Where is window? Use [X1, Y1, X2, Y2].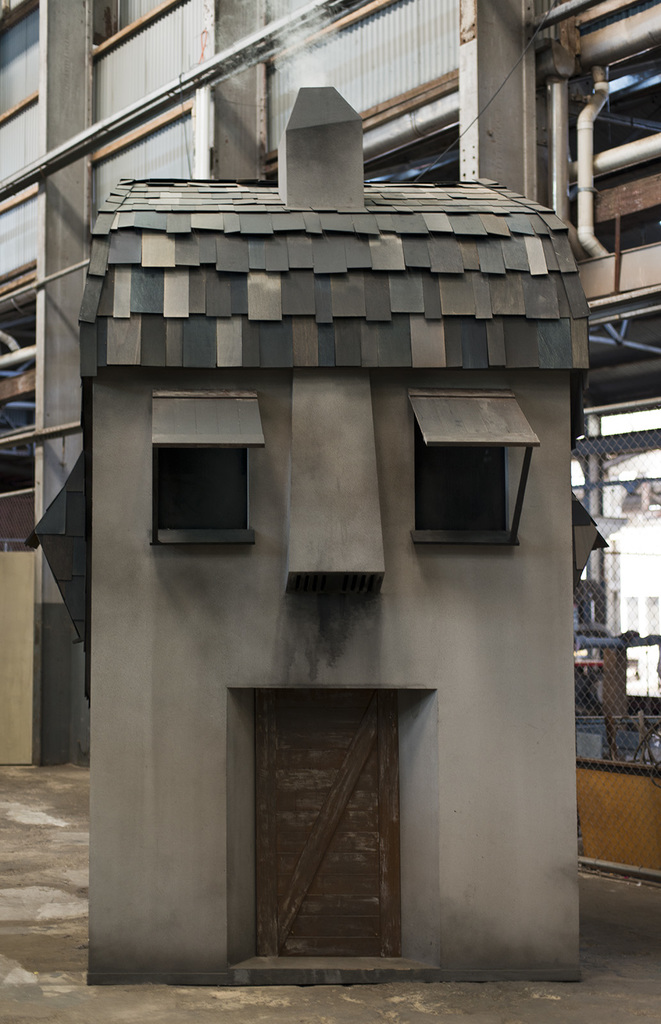
[421, 438, 506, 527].
